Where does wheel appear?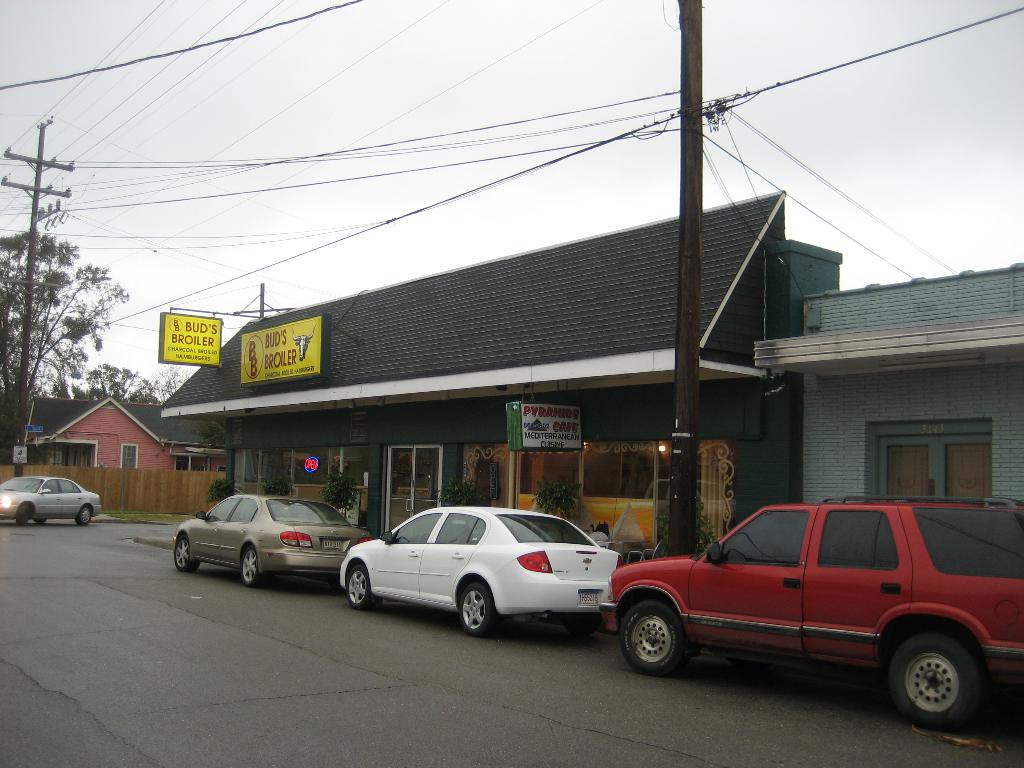
Appears at detection(615, 597, 692, 673).
